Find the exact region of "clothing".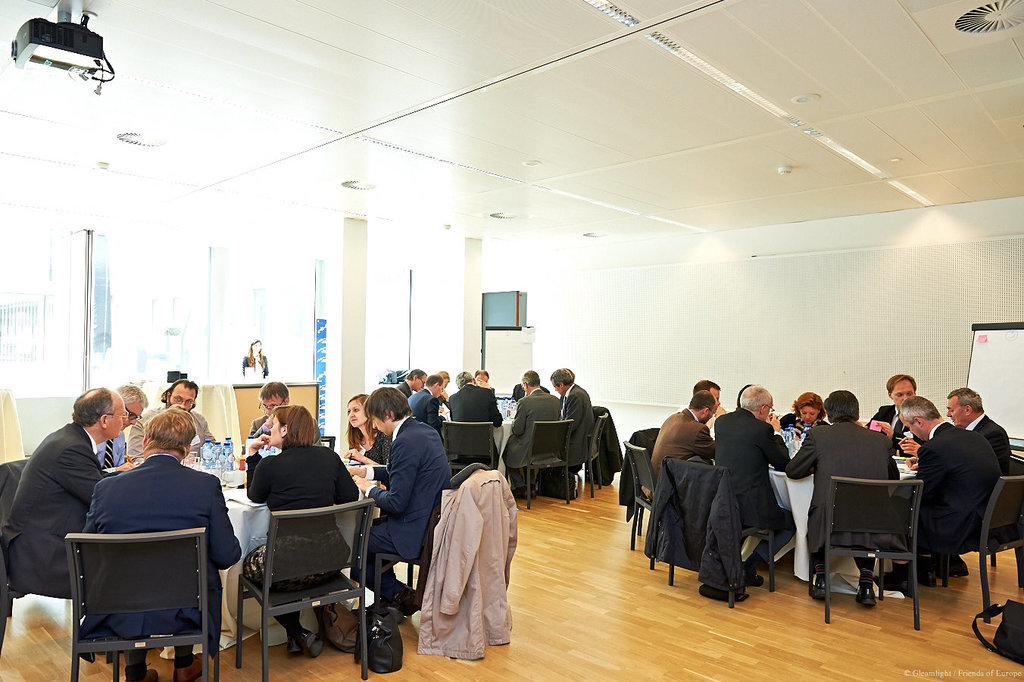
Exact region: [352,411,436,577].
